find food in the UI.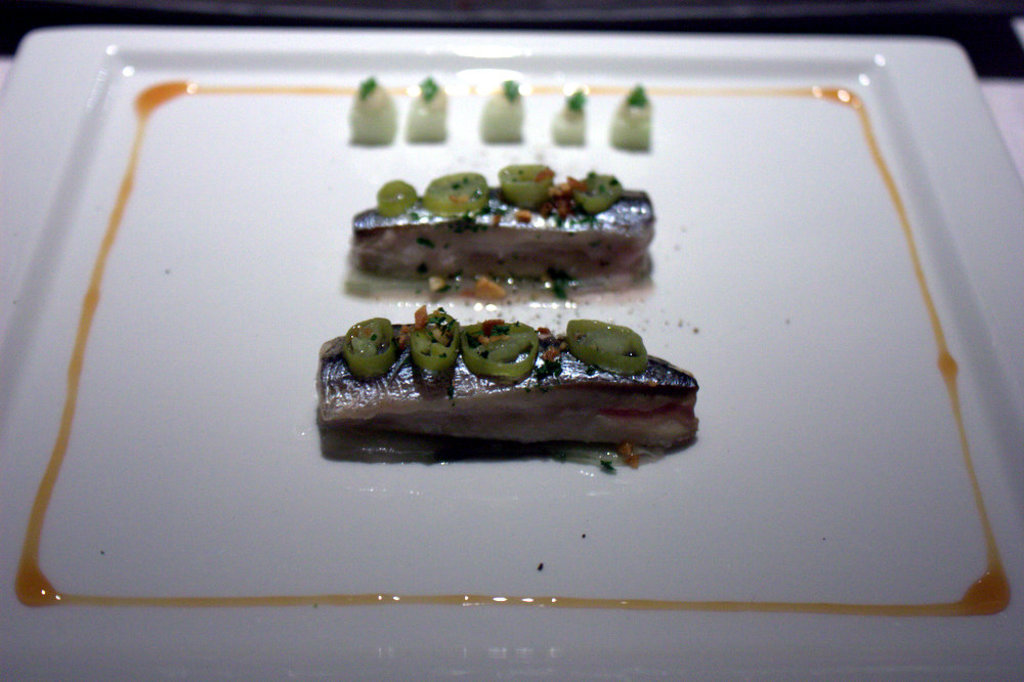
UI element at left=348, top=162, right=659, bottom=302.
